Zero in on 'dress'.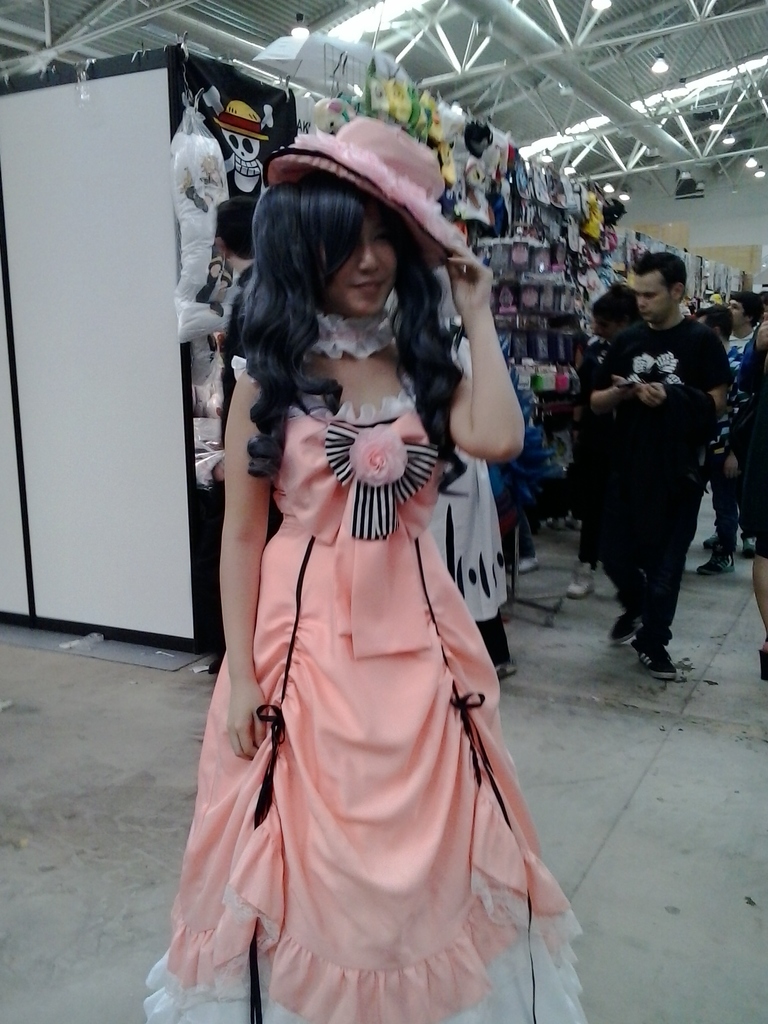
Zeroed in: <bbox>184, 327, 540, 1023</bbox>.
